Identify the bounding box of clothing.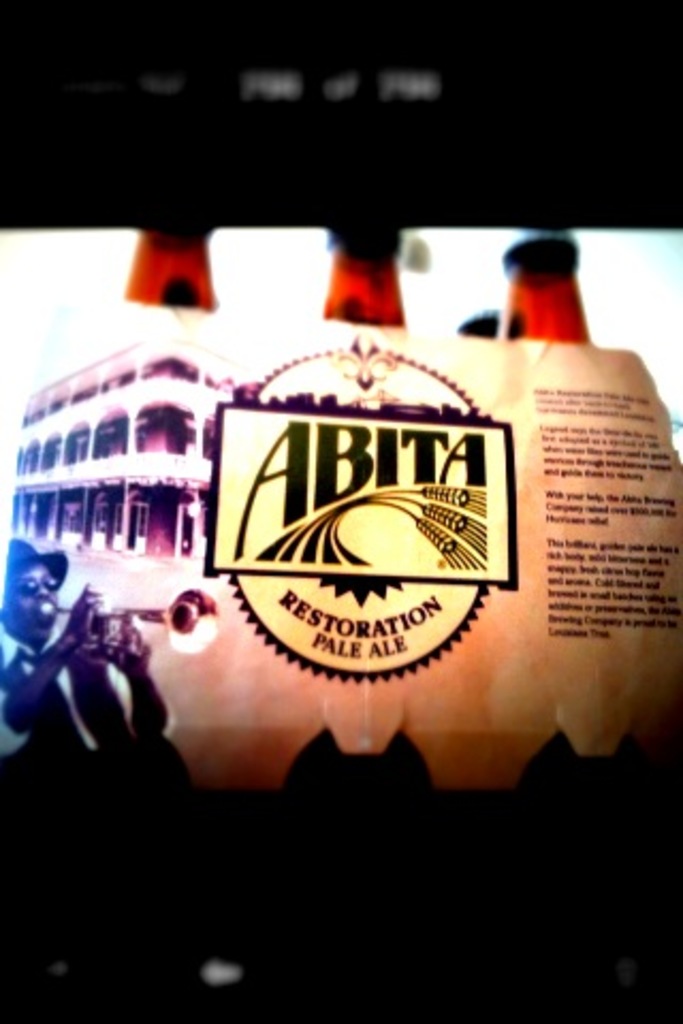
[0,617,139,796].
